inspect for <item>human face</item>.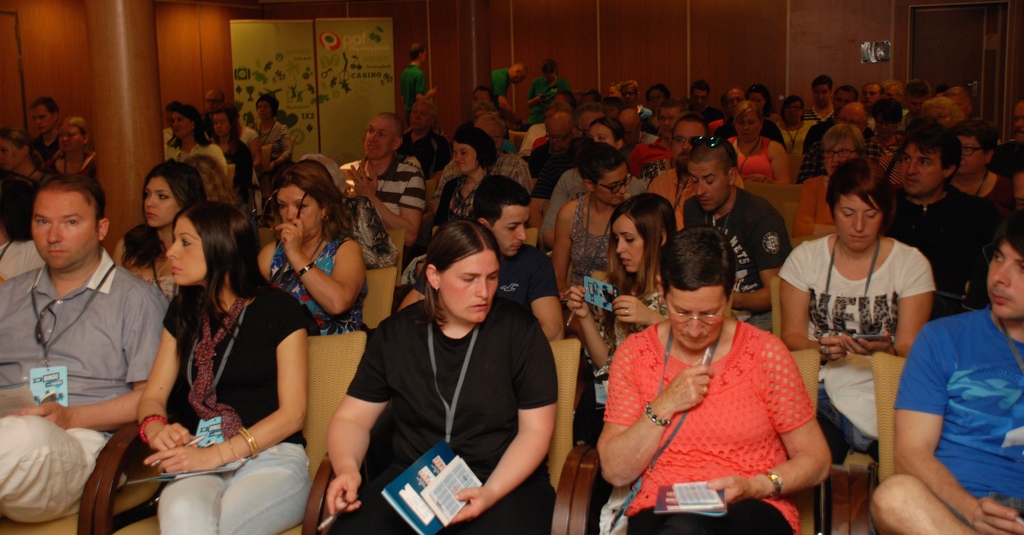
Inspection: (835, 195, 881, 254).
